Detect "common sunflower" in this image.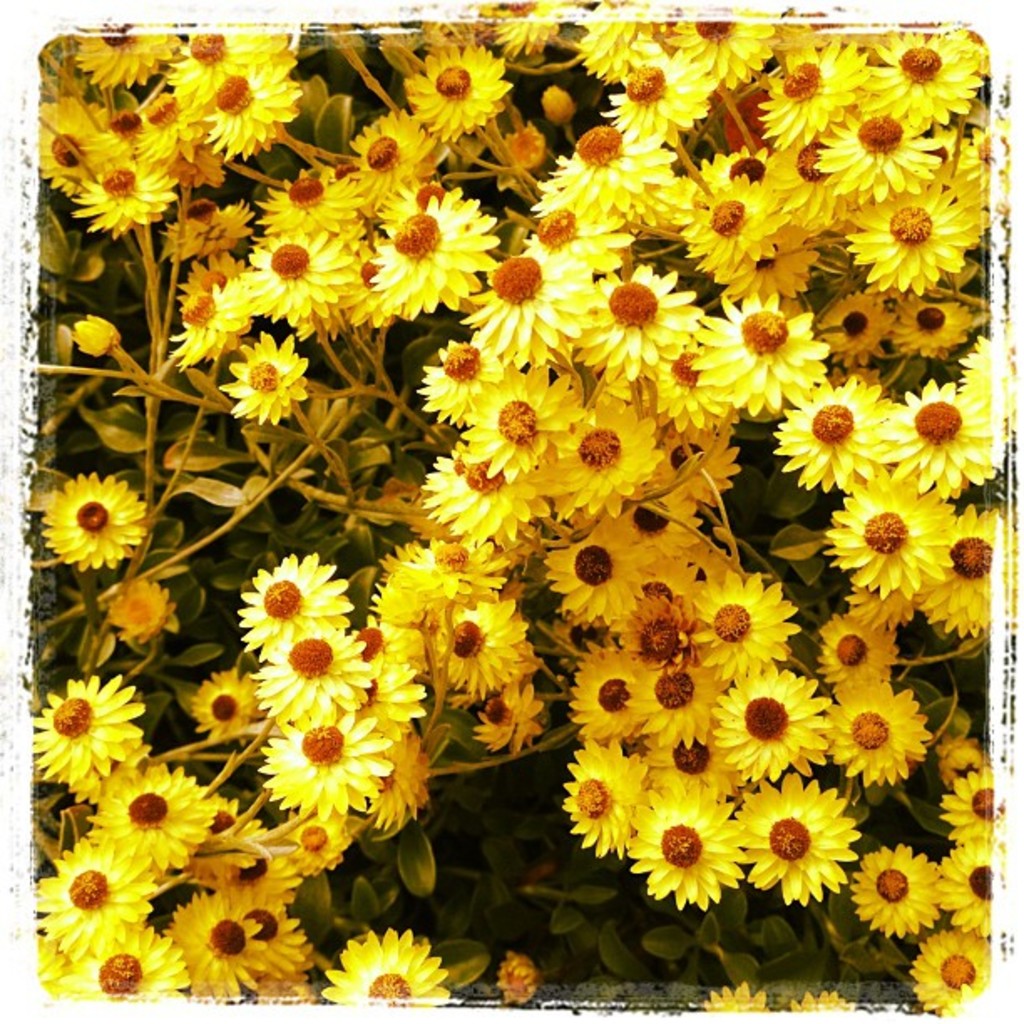
Detection: 852 780 994 1009.
